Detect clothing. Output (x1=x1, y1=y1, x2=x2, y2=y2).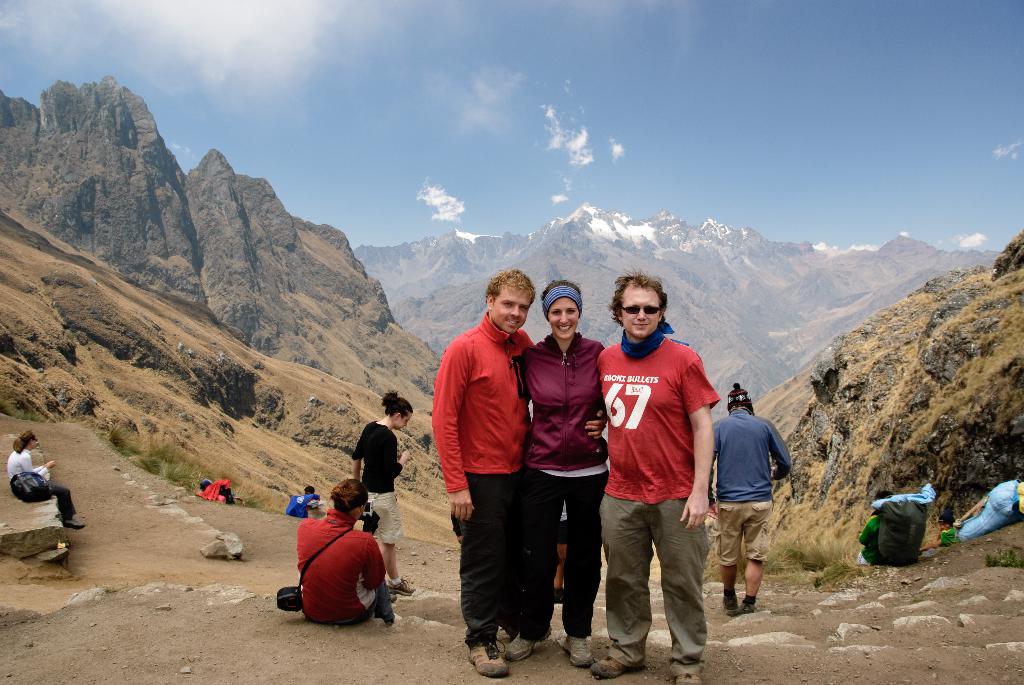
(x1=291, y1=514, x2=391, y2=623).
